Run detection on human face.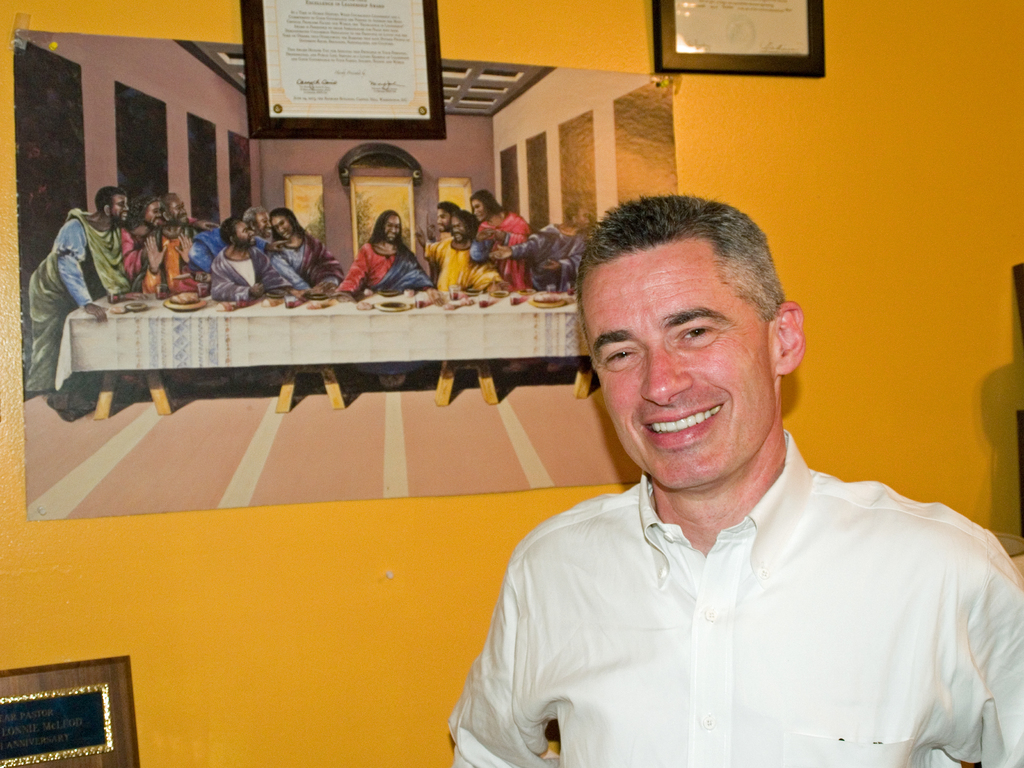
Result: Rect(385, 219, 398, 239).
